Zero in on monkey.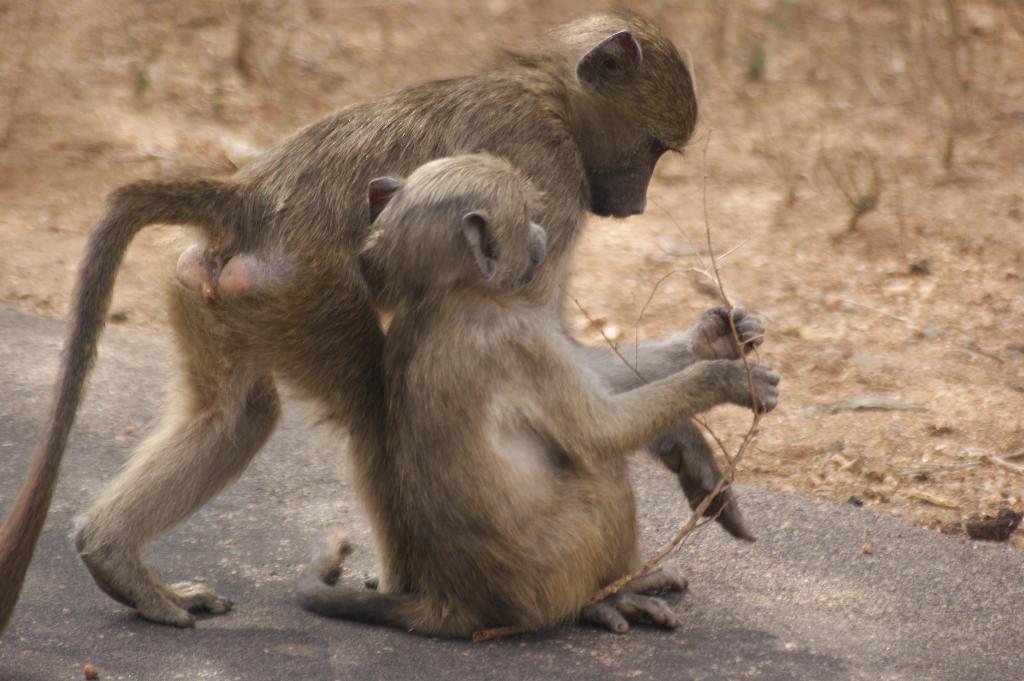
Zeroed in: locate(294, 154, 780, 645).
